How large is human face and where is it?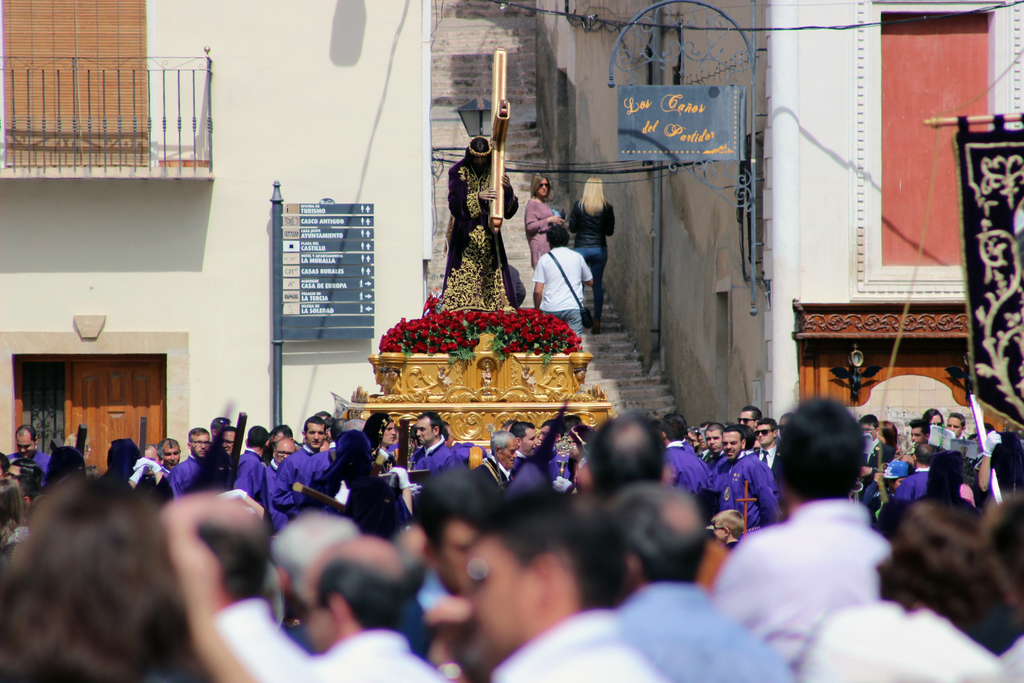
Bounding box: [722,432,740,459].
